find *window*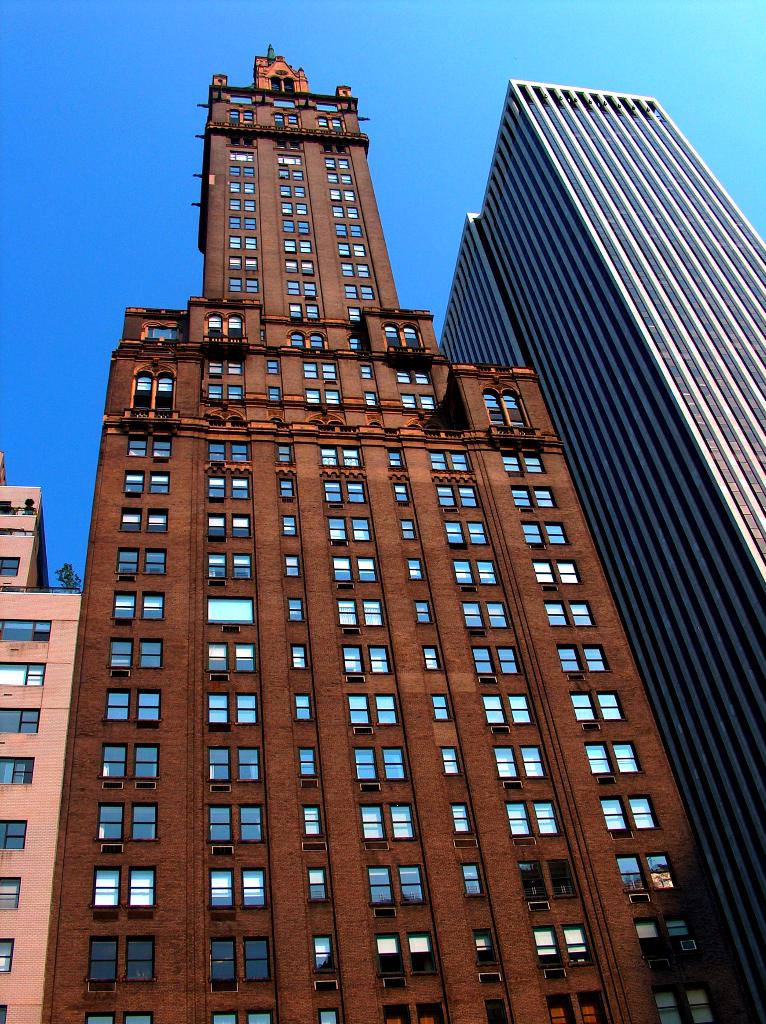
left=206, top=598, right=251, bottom=626
